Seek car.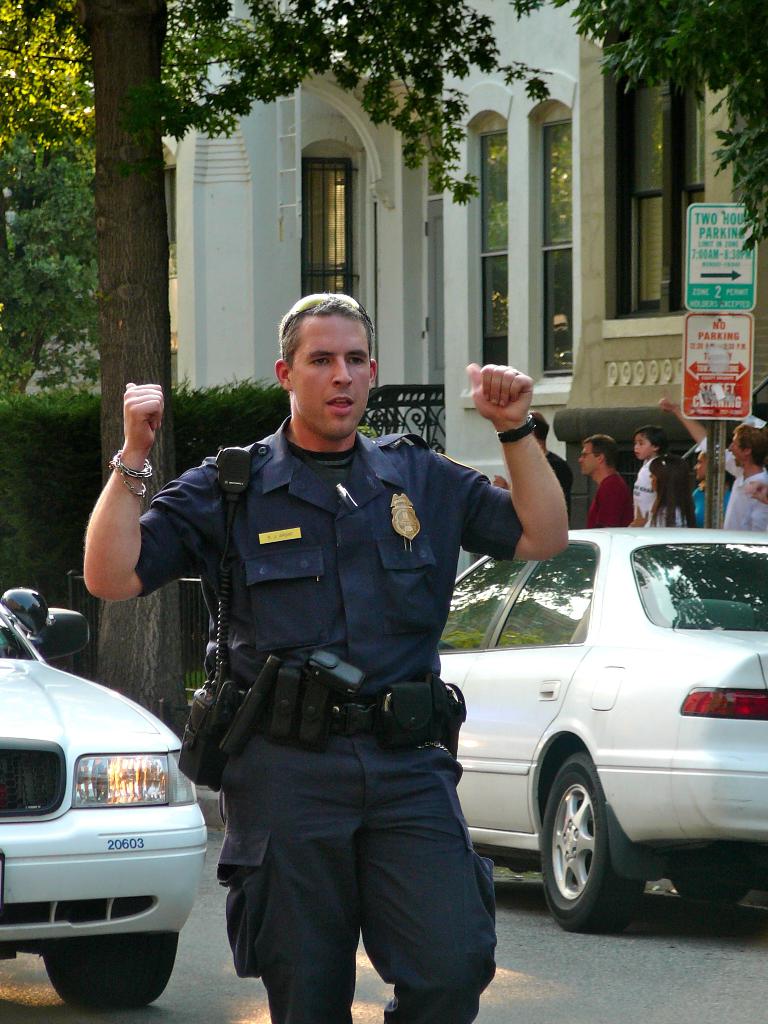
[0, 591, 215, 1016].
